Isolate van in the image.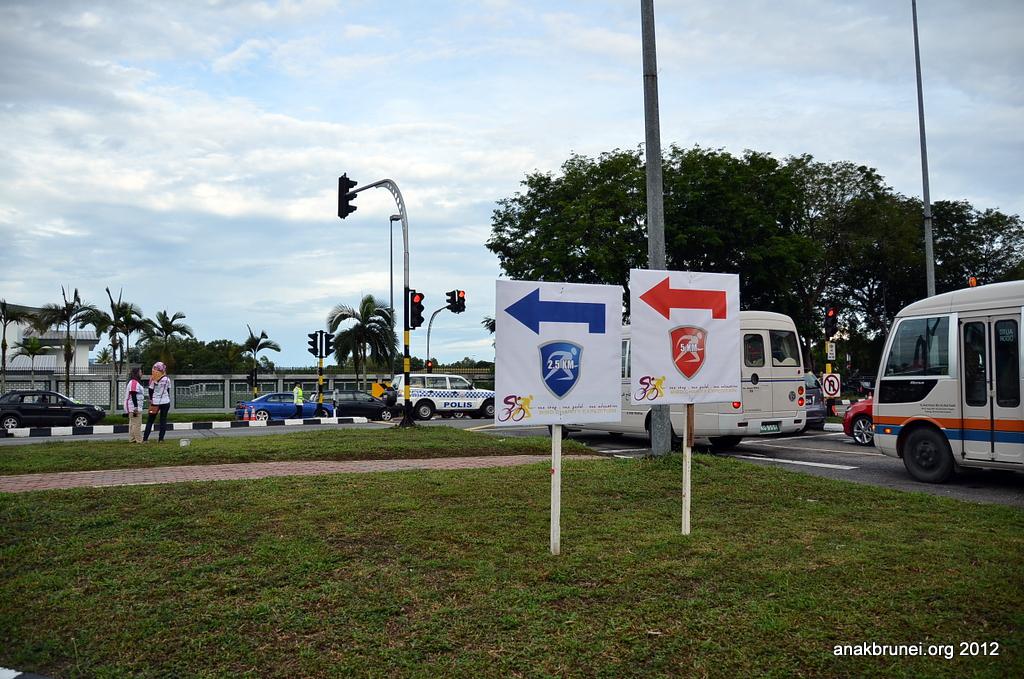
Isolated region: 545, 307, 808, 451.
